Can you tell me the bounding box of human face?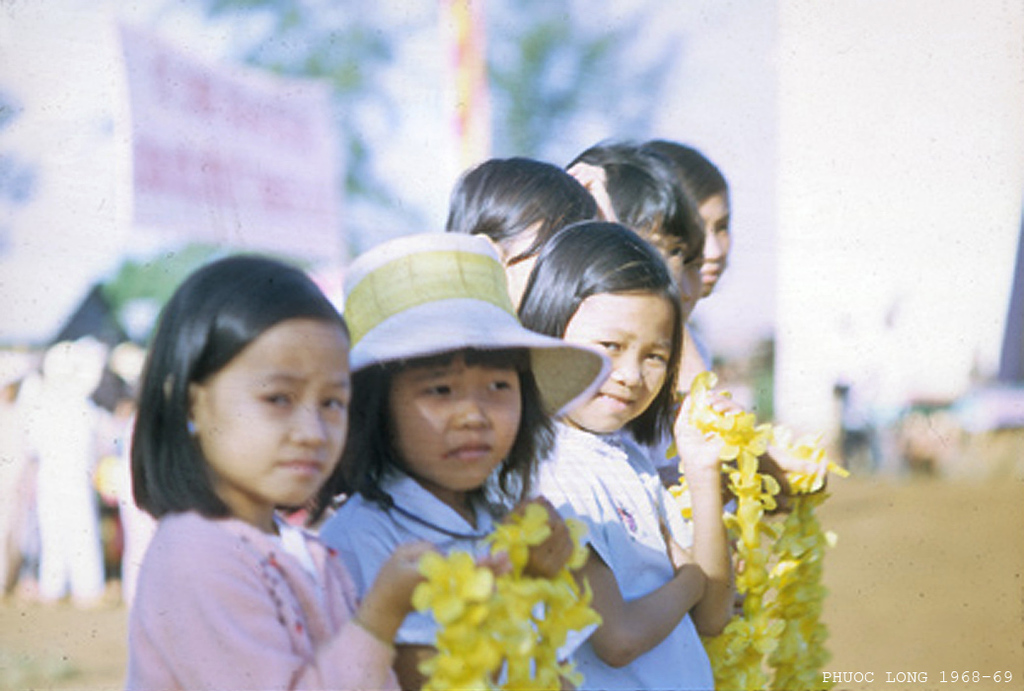
Rect(564, 295, 667, 434).
